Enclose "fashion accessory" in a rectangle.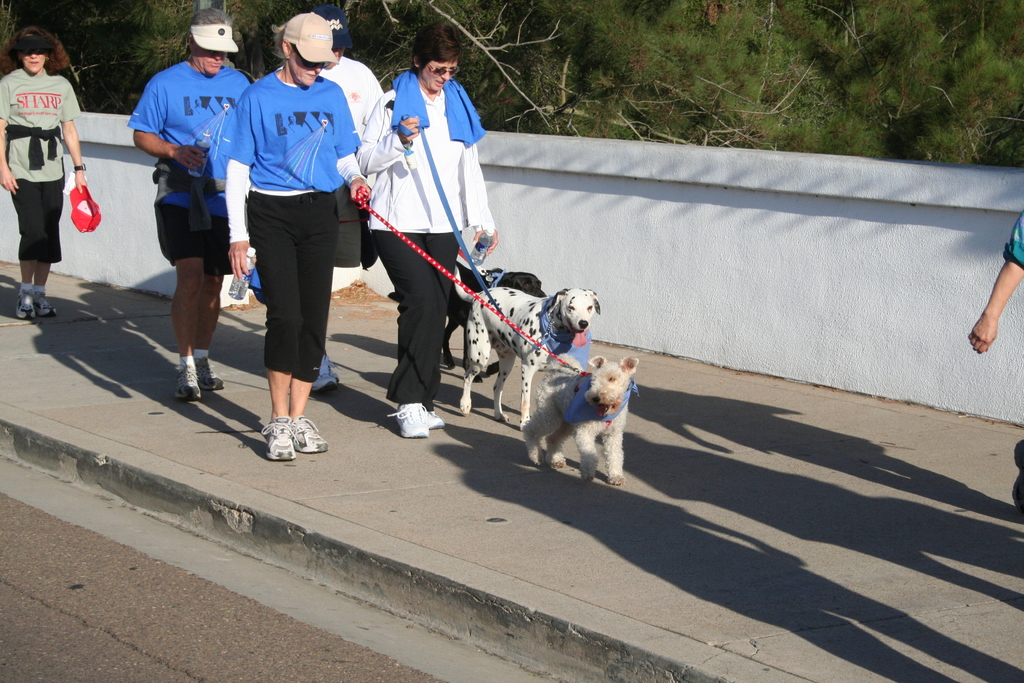
detection(262, 415, 296, 461).
